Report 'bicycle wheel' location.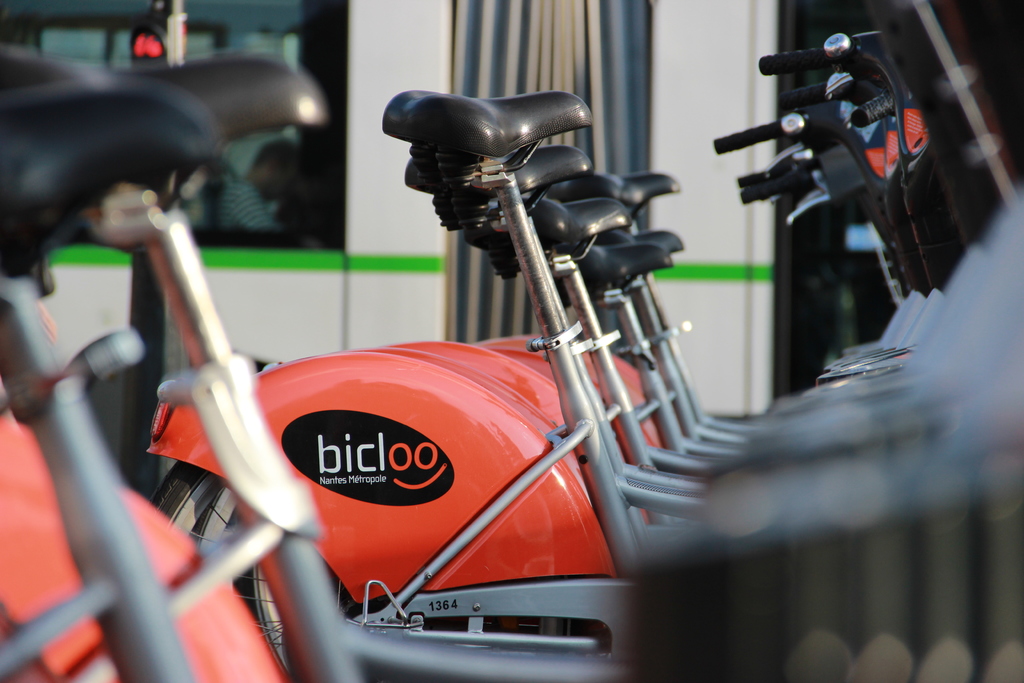
Report: <box>189,483,294,682</box>.
